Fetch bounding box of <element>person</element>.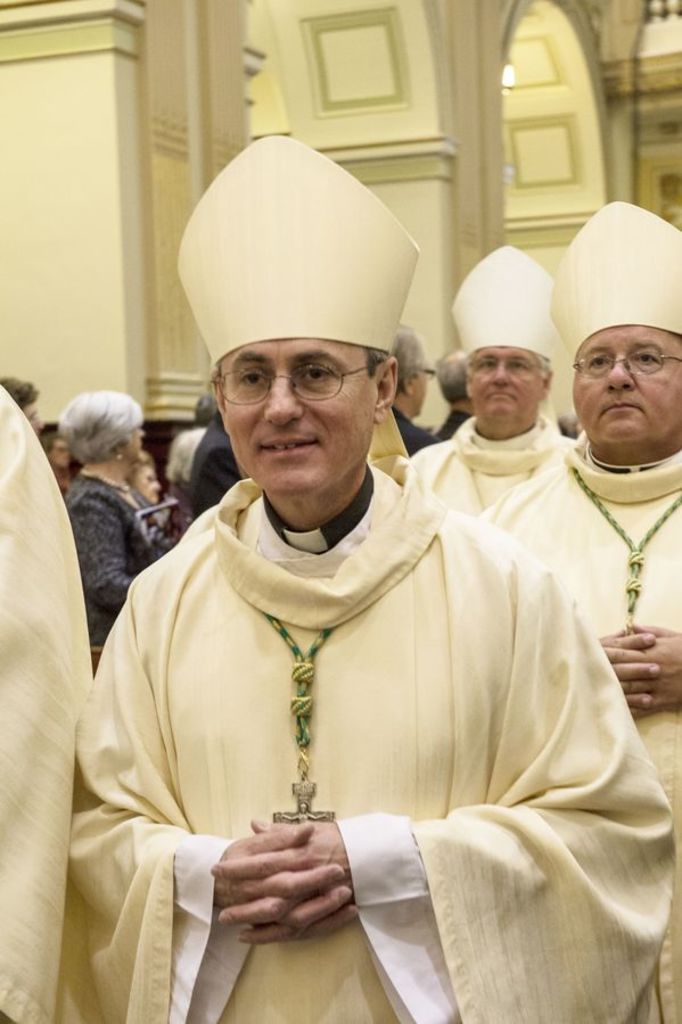
Bbox: Rect(402, 245, 580, 521).
